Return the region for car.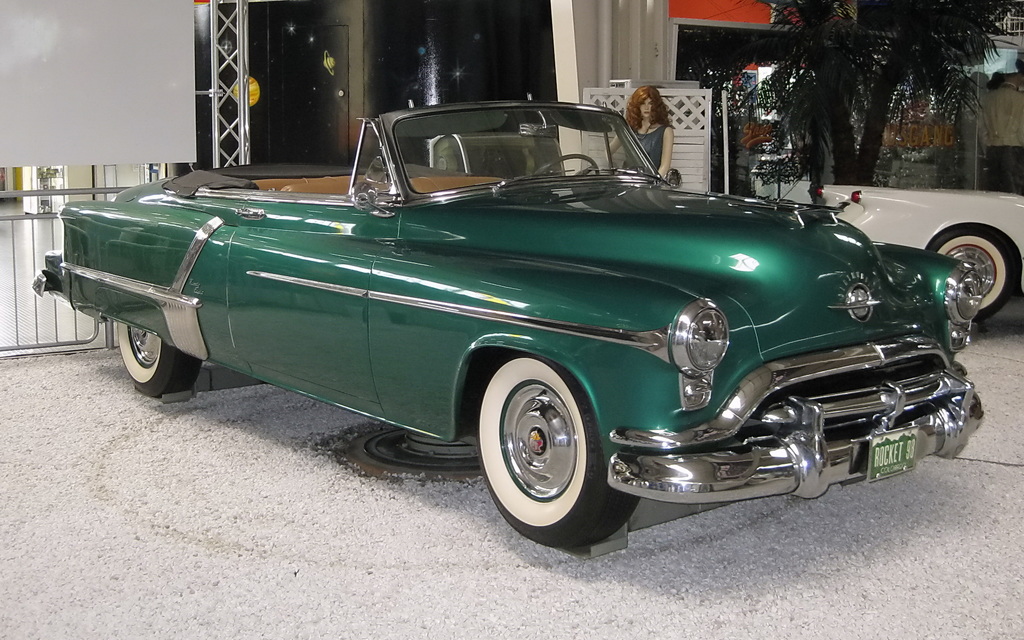
Rect(814, 191, 1023, 324).
